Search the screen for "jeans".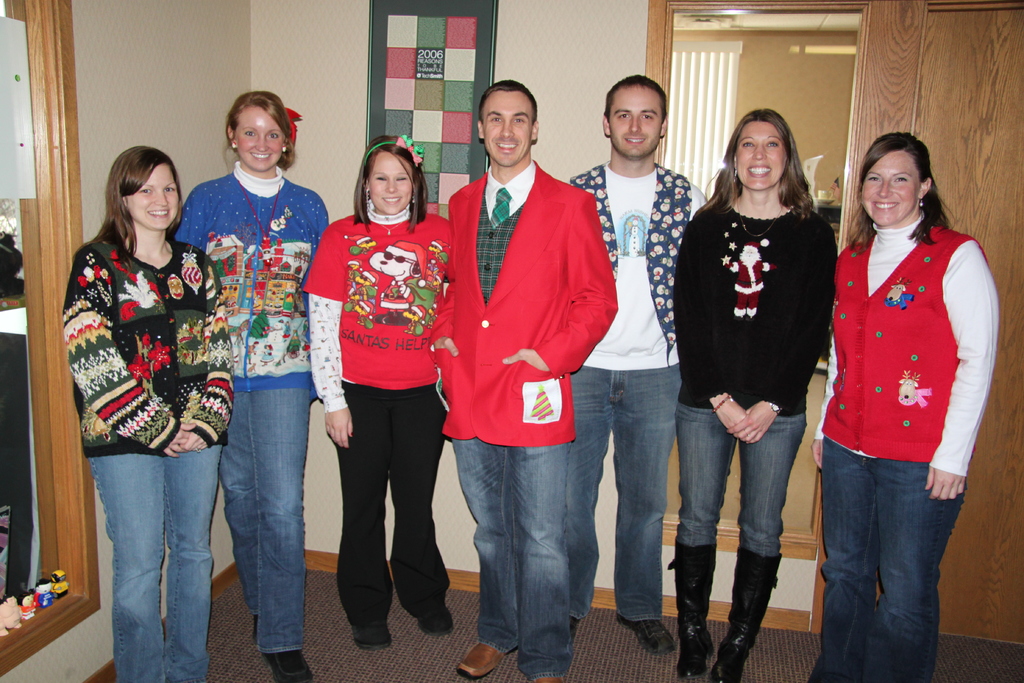
Found at pyautogui.locateOnScreen(452, 439, 573, 682).
